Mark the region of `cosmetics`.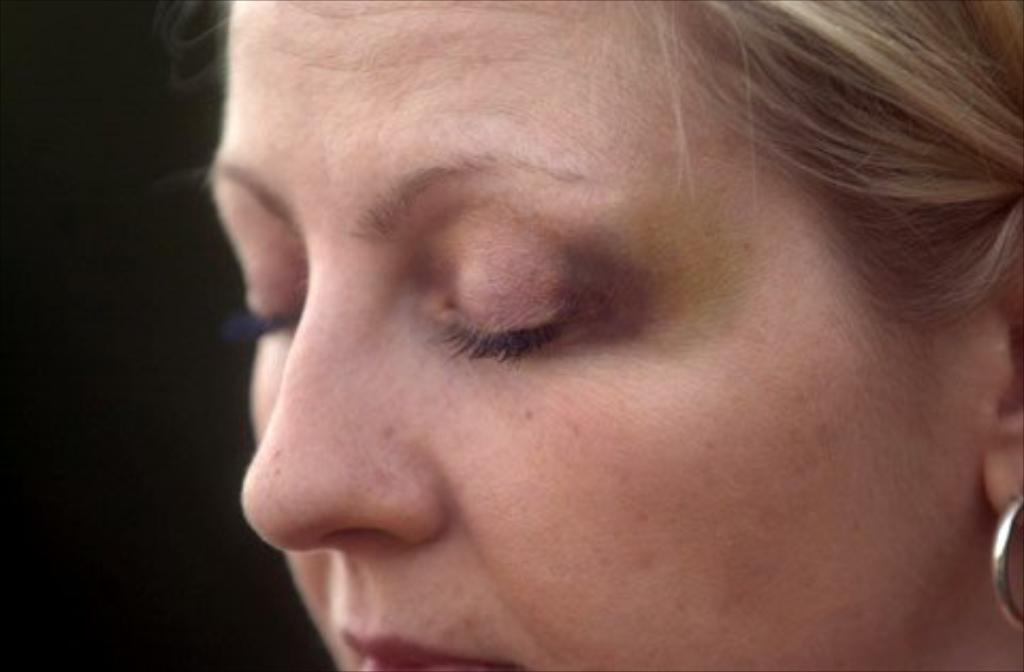
Region: BBox(337, 627, 518, 670).
